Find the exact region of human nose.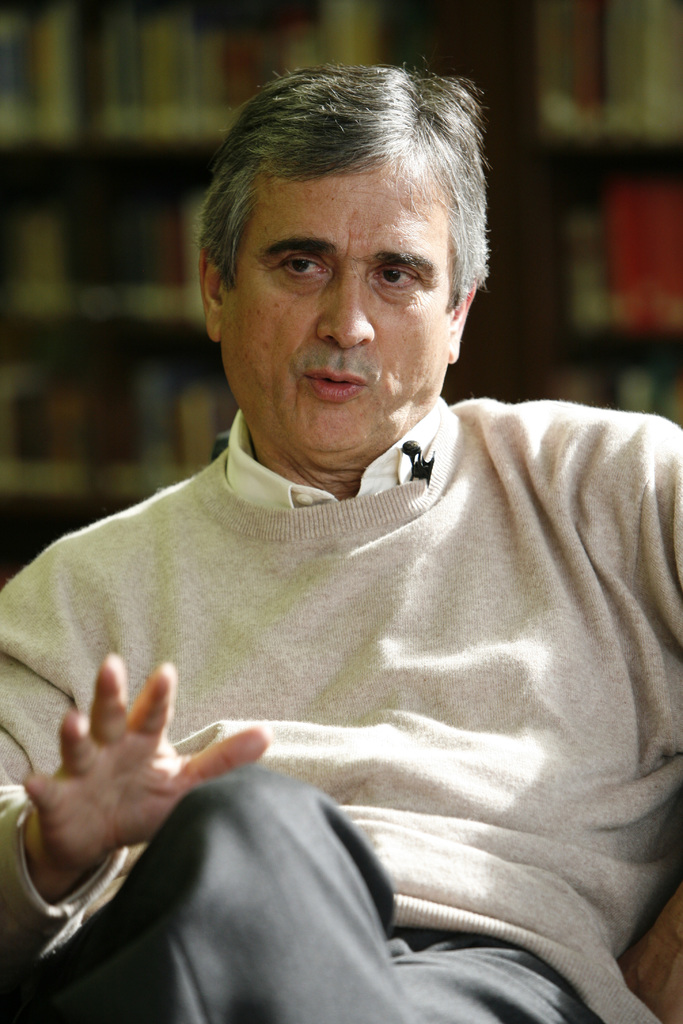
Exact region: (left=317, top=280, right=376, bottom=354).
